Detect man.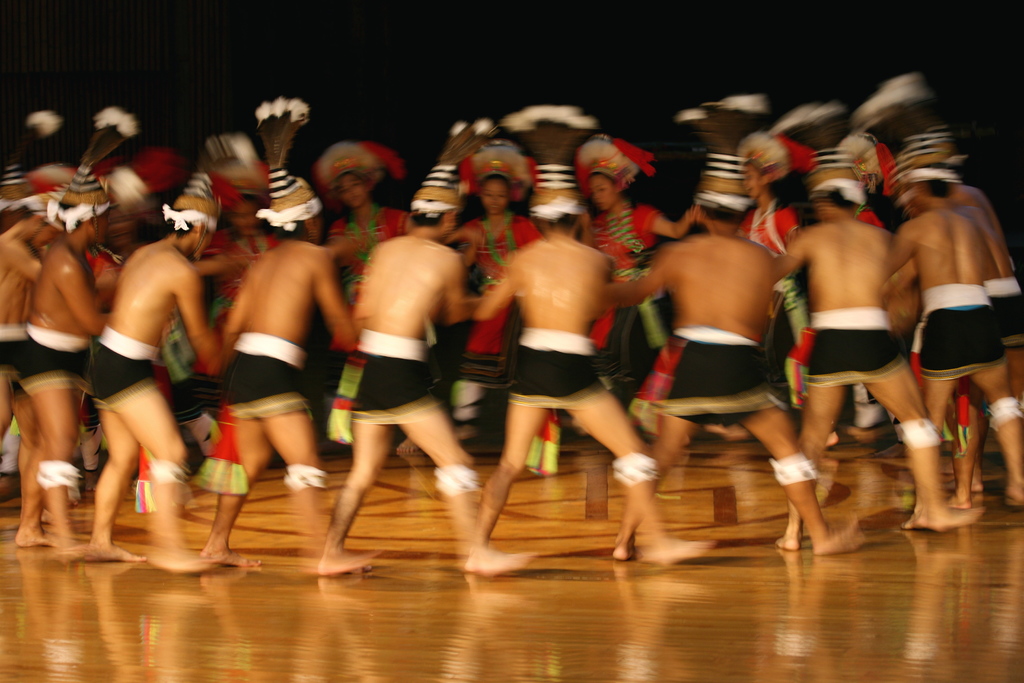
Detected at 627:184:831:535.
